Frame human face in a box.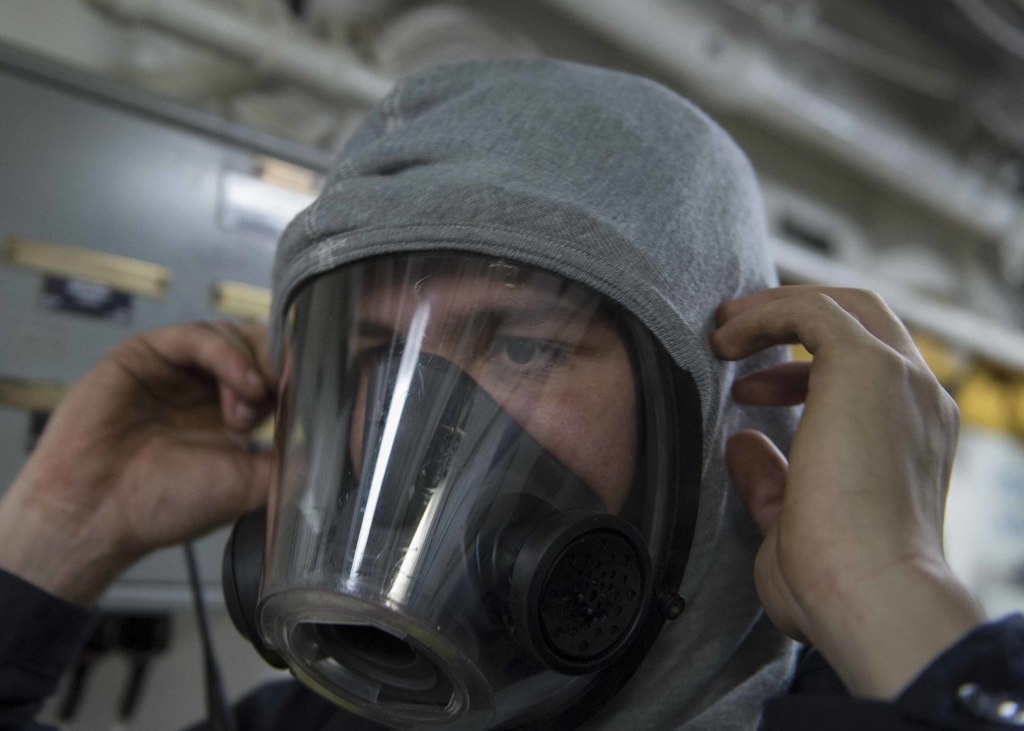
region(349, 252, 645, 510).
